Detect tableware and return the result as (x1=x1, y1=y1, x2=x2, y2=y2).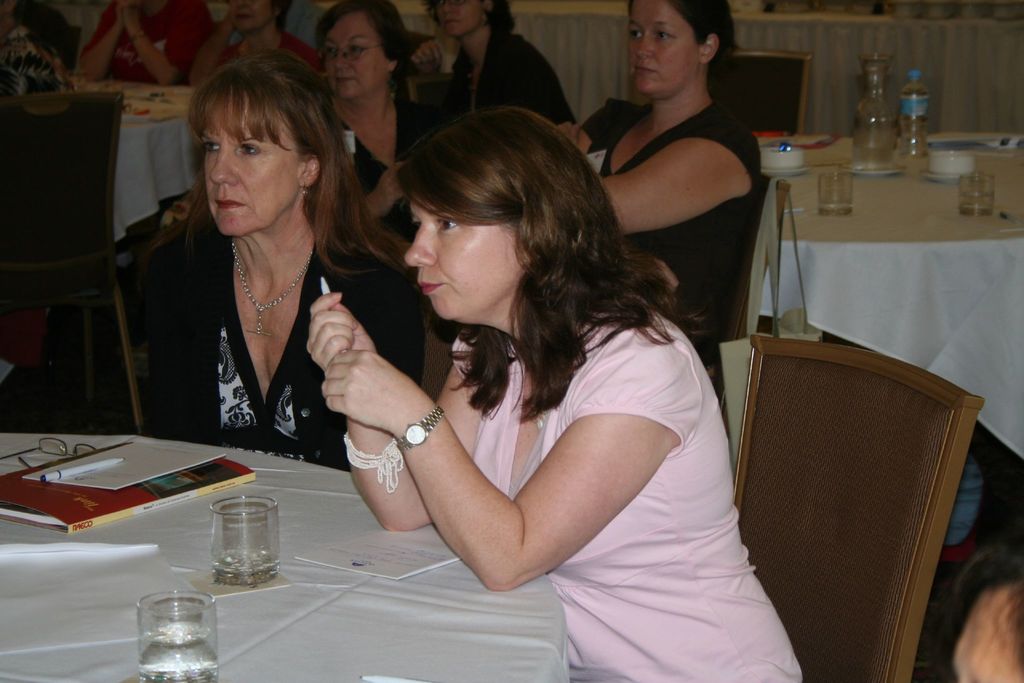
(x1=859, y1=53, x2=895, y2=181).
